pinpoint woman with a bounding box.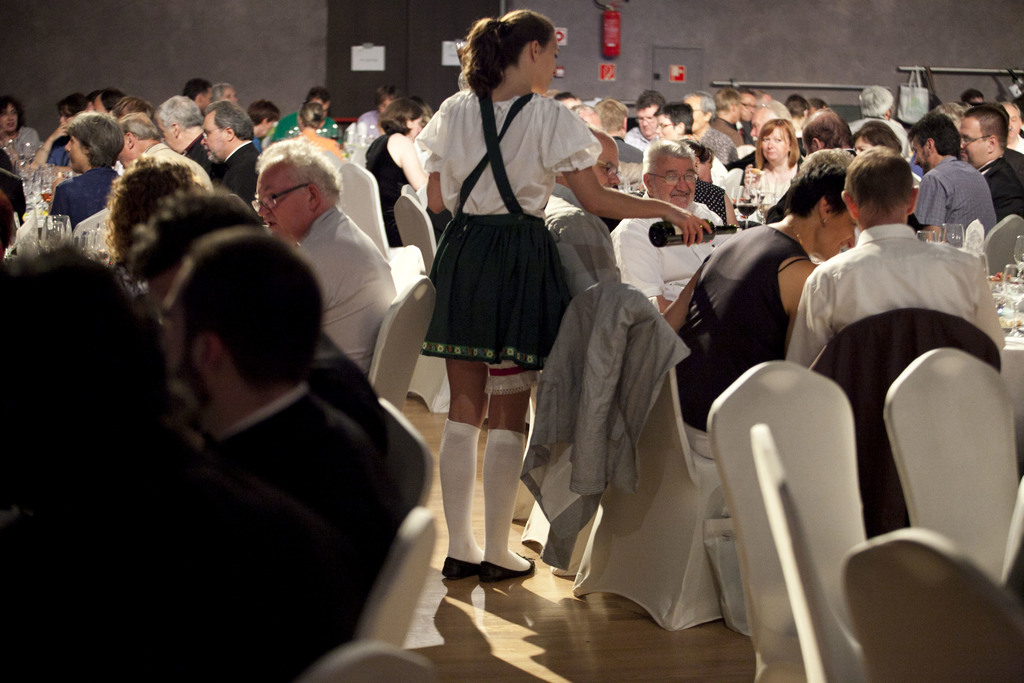
<bbox>646, 150, 862, 464</bbox>.
